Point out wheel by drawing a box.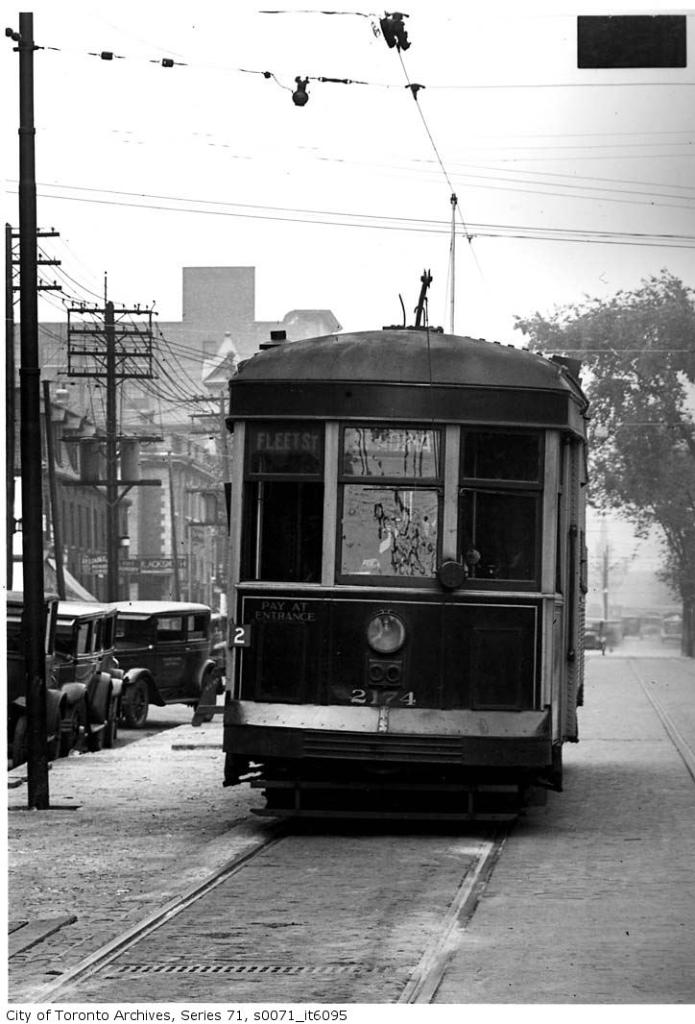
{"left": 67, "top": 702, "right": 84, "bottom": 749}.
